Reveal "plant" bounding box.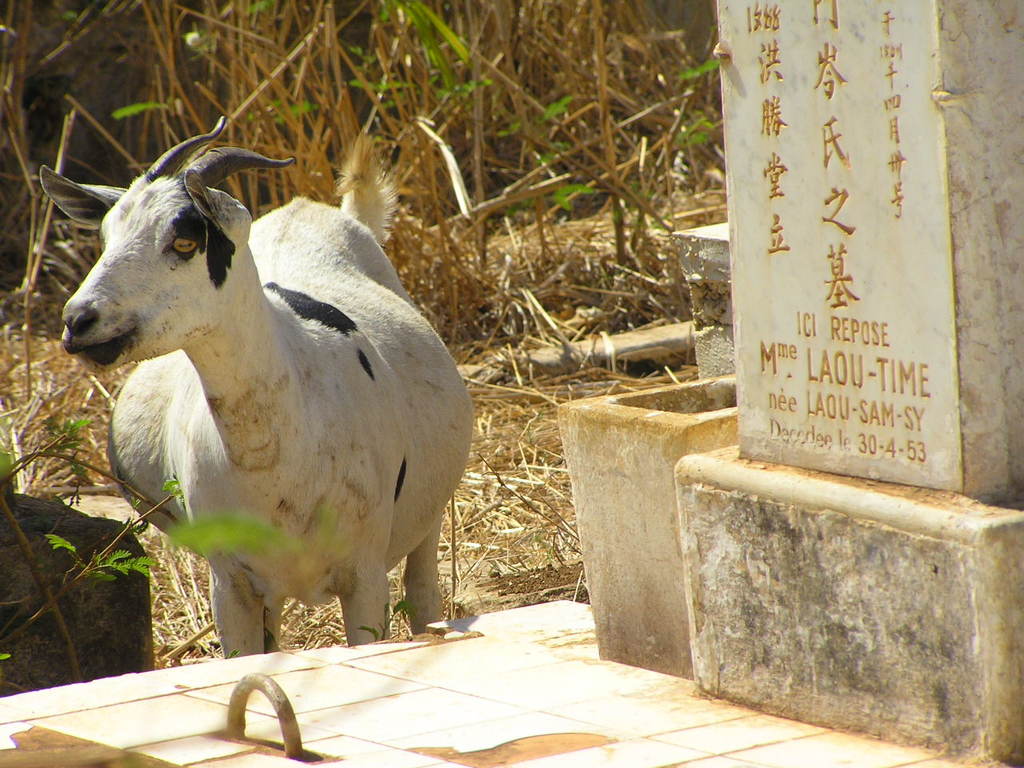
Revealed: {"x1": 183, "y1": 23, "x2": 197, "y2": 59}.
